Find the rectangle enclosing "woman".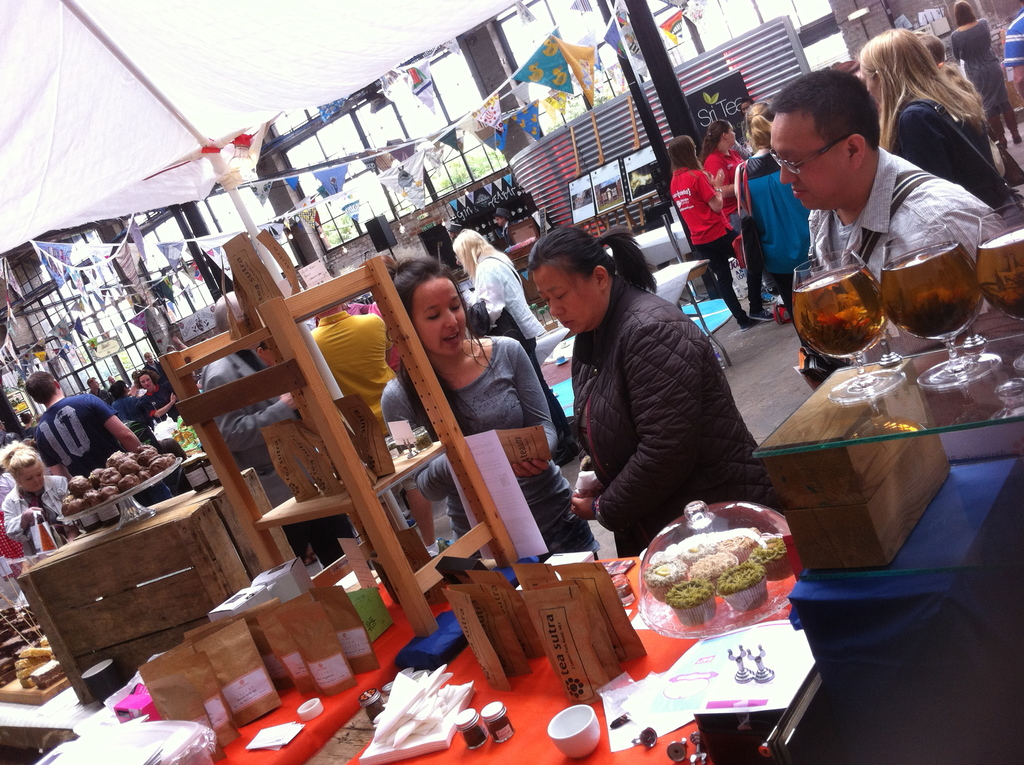
box(702, 115, 743, 234).
